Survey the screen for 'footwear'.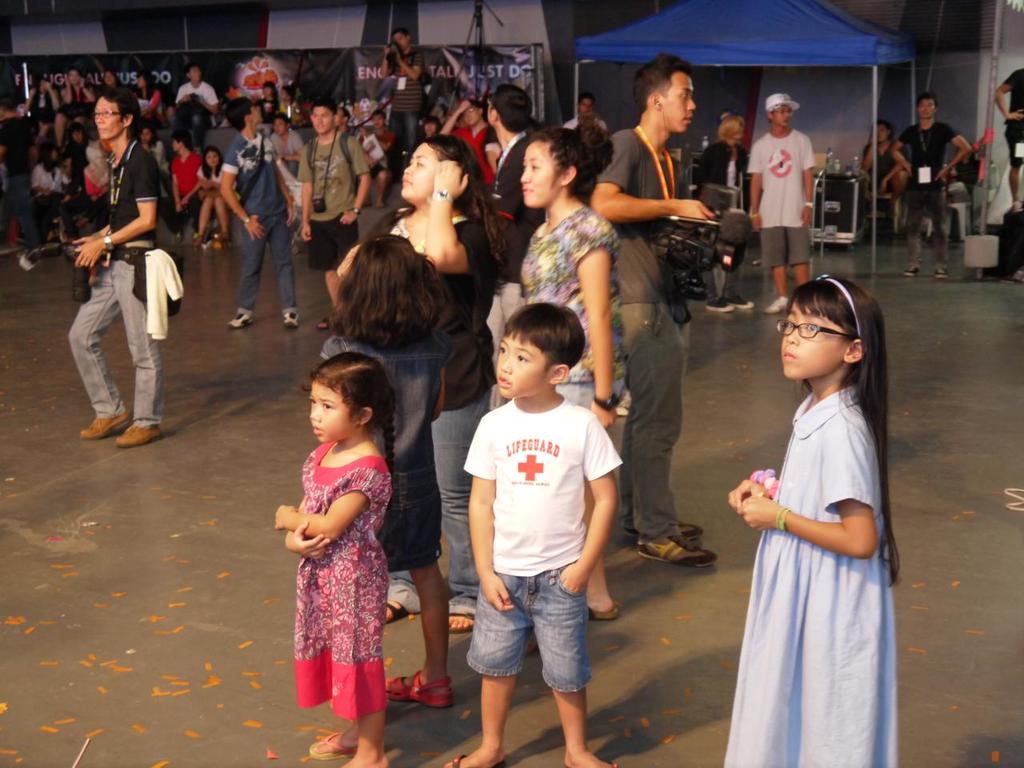
Survey found: box(704, 292, 736, 318).
